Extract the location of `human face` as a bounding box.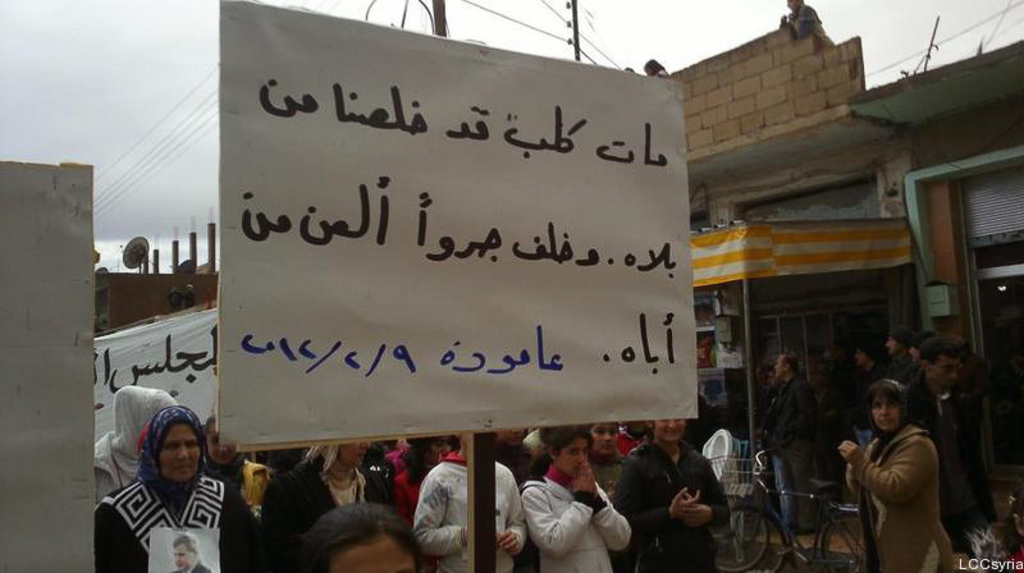
860,358,868,366.
